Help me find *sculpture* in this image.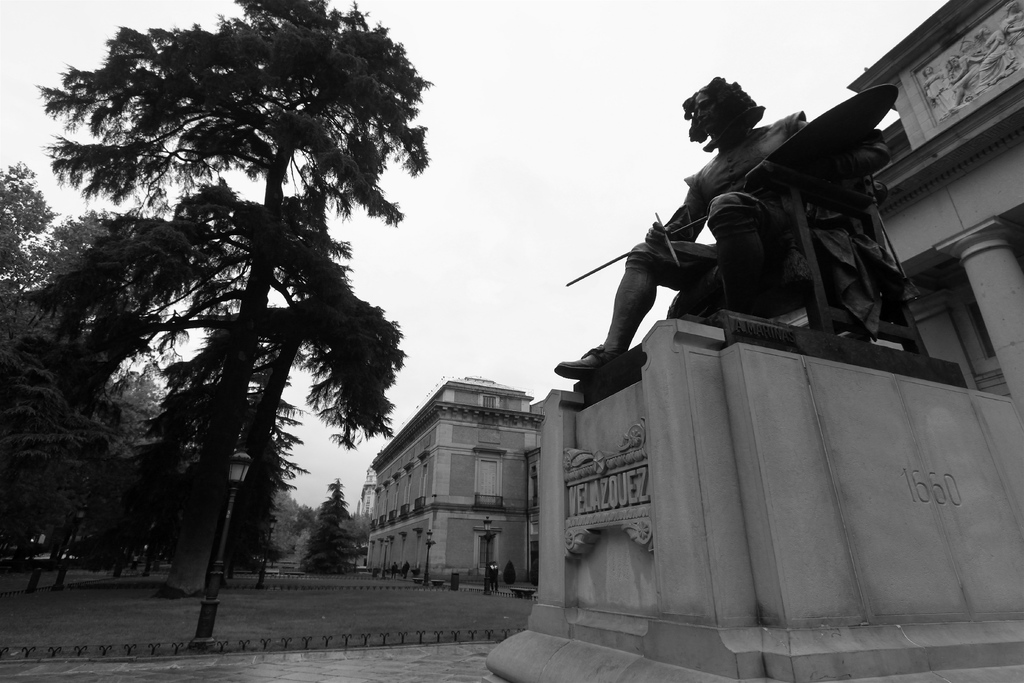
Found it: {"left": 573, "top": 81, "right": 865, "bottom": 393}.
